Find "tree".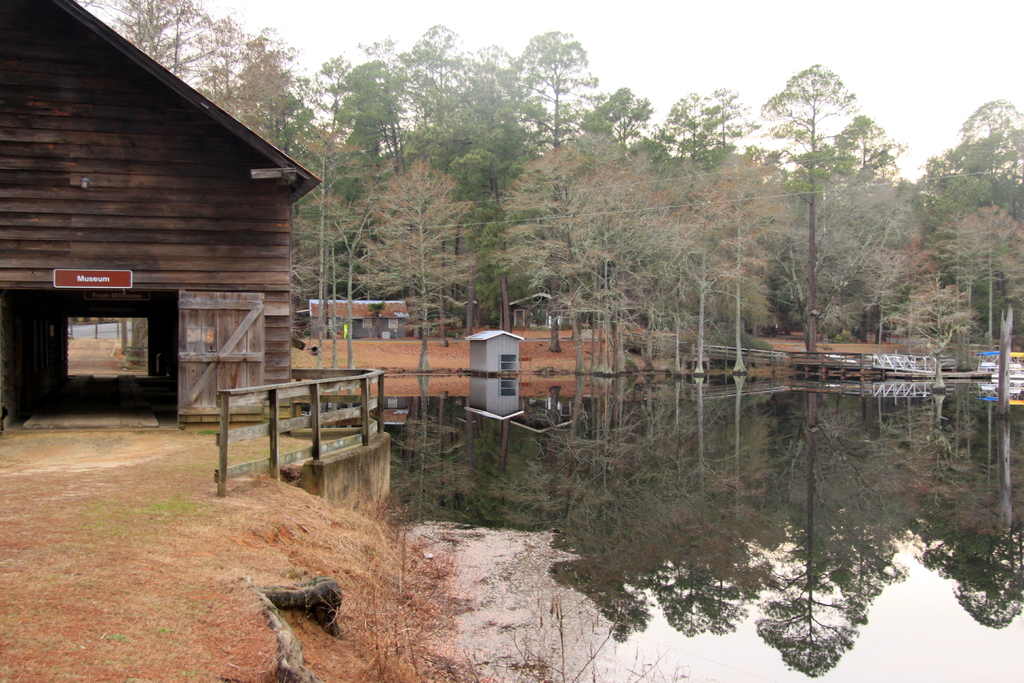
{"x1": 660, "y1": 93, "x2": 707, "y2": 160}.
